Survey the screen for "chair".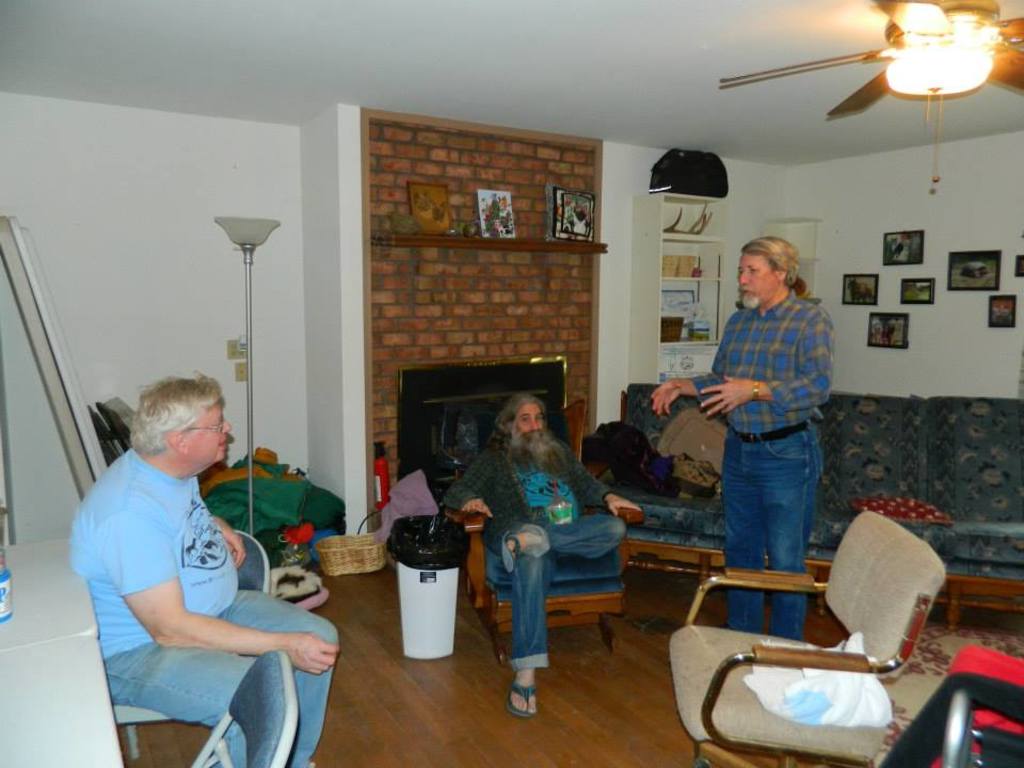
Survey found: <bbox>658, 514, 946, 753</bbox>.
